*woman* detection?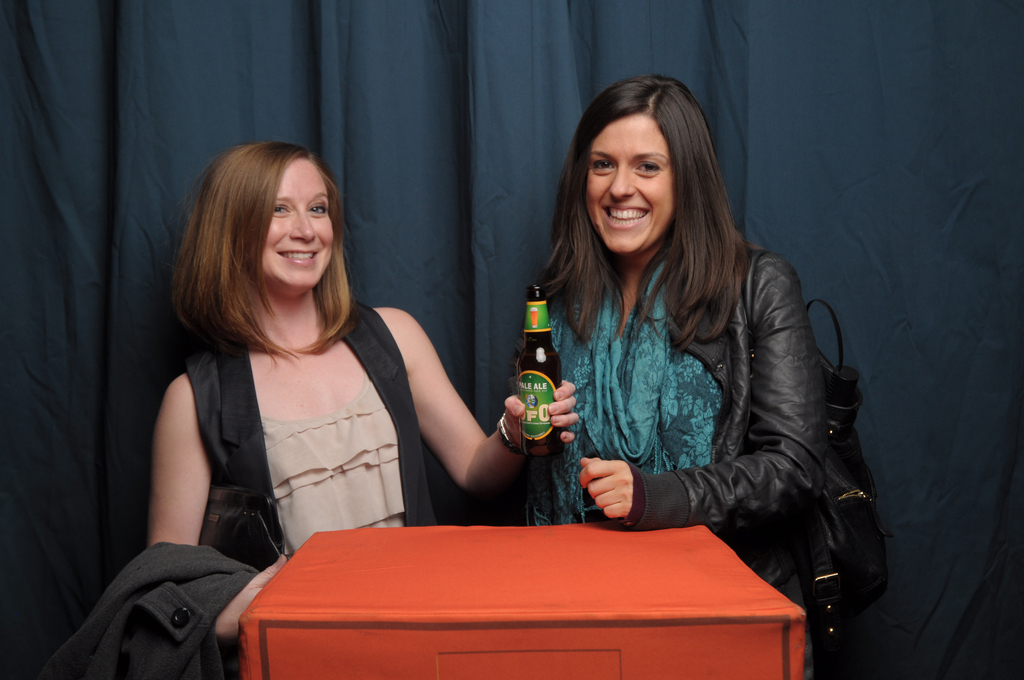
<box>150,140,579,679</box>
